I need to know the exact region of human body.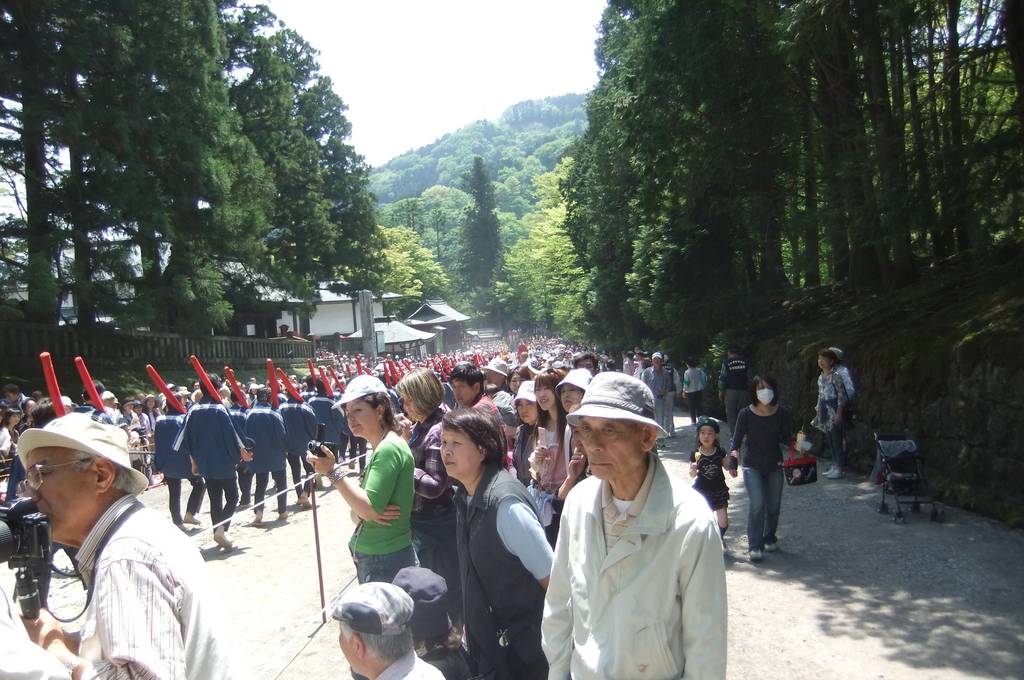
Region: [97, 388, 115, 431].
